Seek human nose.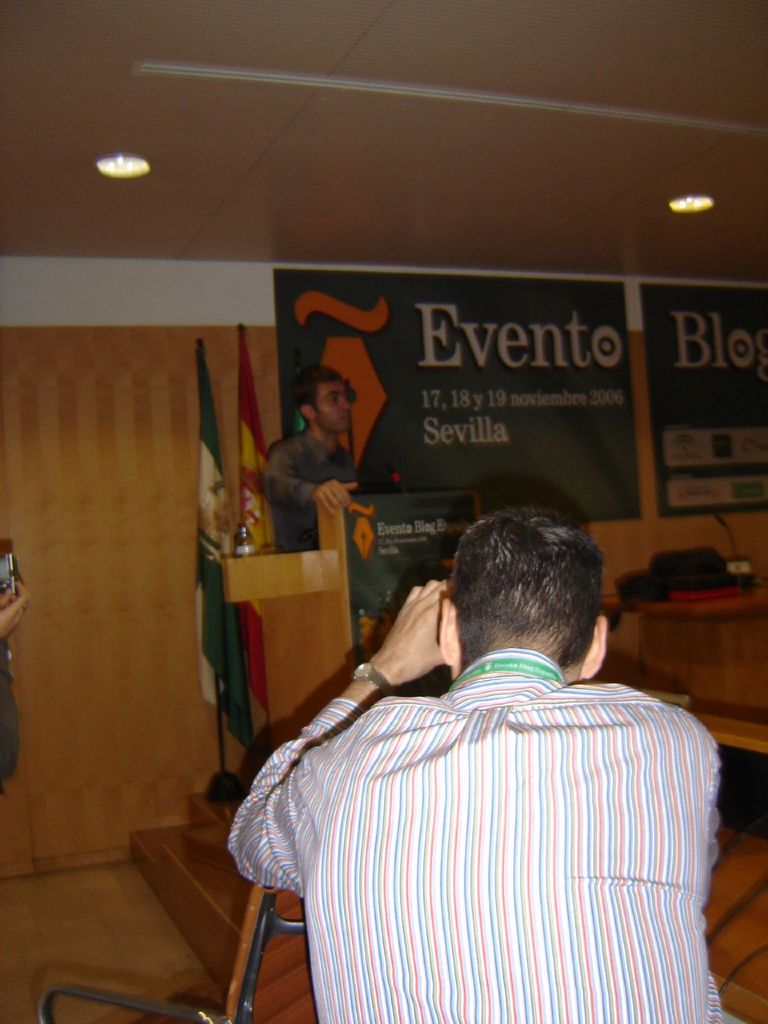
339/392/351/413.
